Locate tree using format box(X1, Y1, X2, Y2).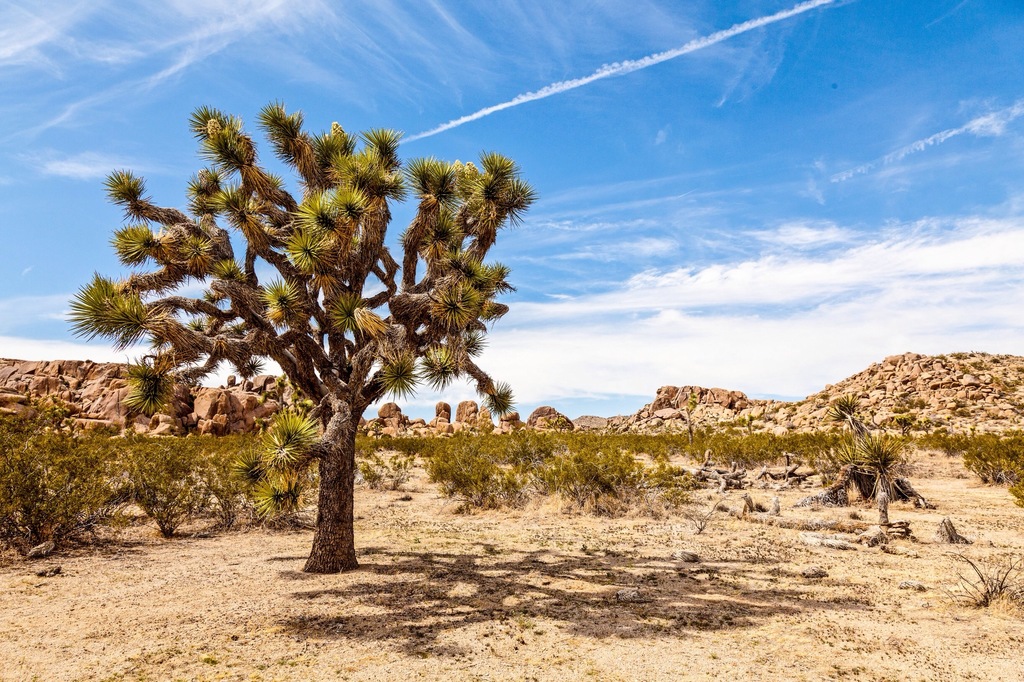
box(102, 90, 518, 569).
